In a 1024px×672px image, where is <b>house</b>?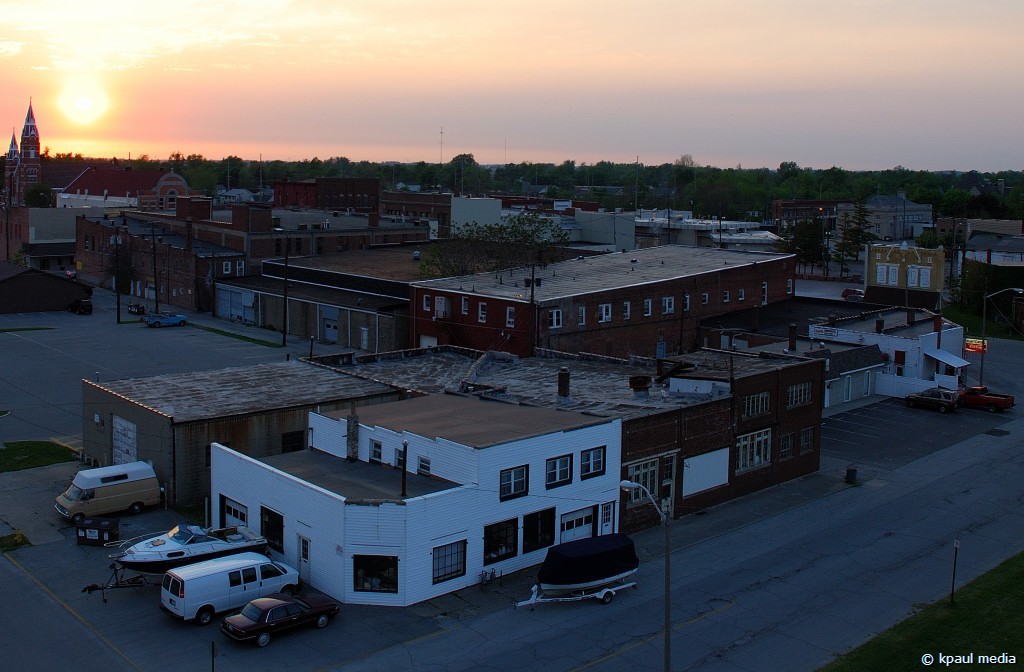
crop(730, 328, 888, 424).
